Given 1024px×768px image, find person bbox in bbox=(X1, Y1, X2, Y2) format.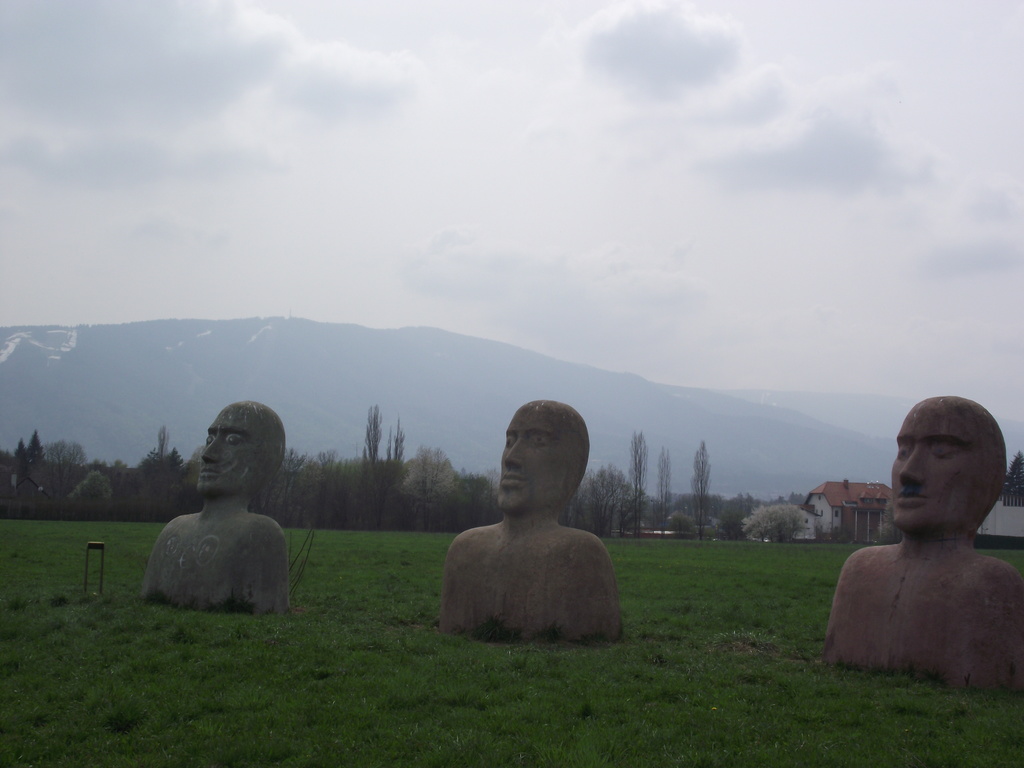
bbox=(147, 397, 291, 614).
